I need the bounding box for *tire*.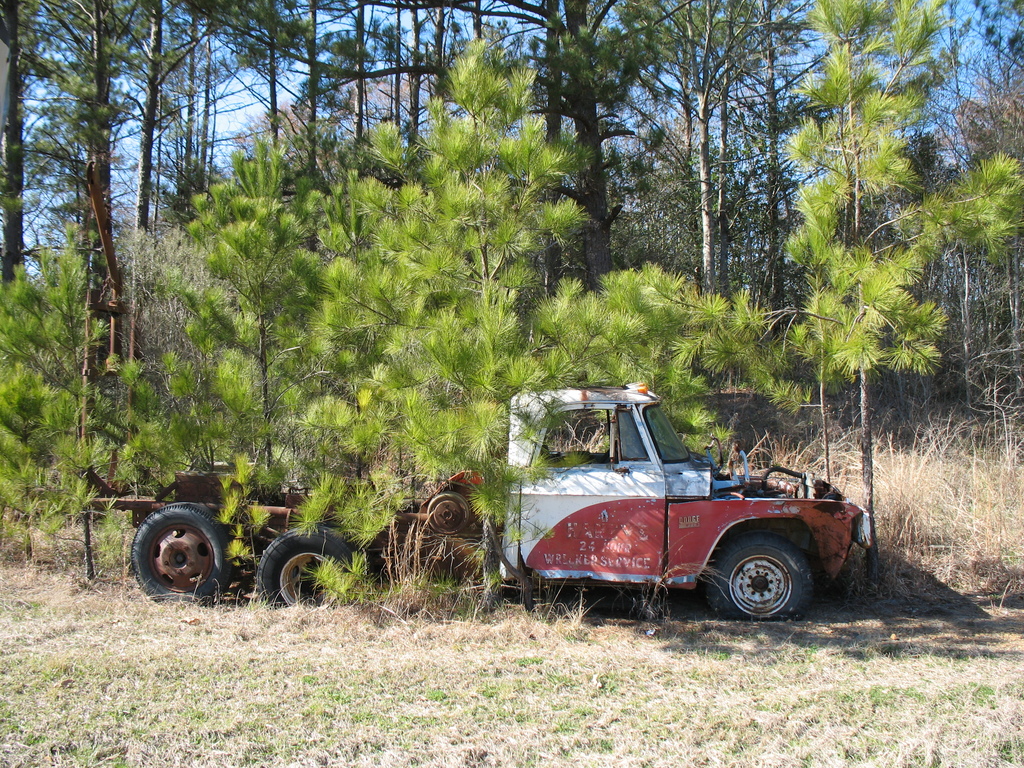
Here it is: region(701, 528, 815, 617).
